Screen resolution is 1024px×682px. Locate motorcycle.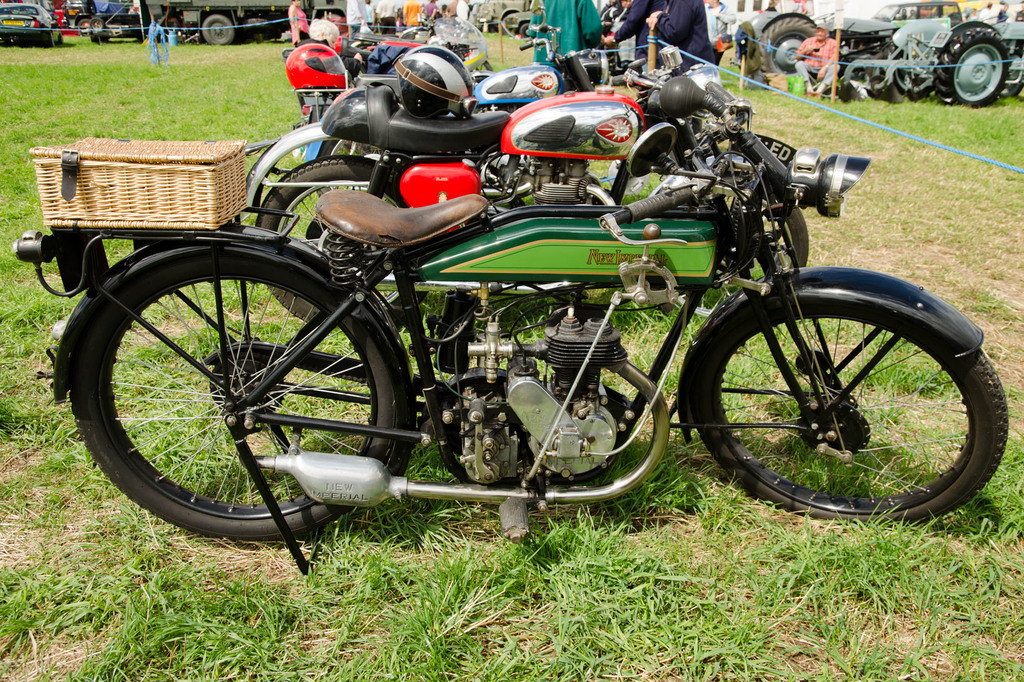
12/76/1007/575.
